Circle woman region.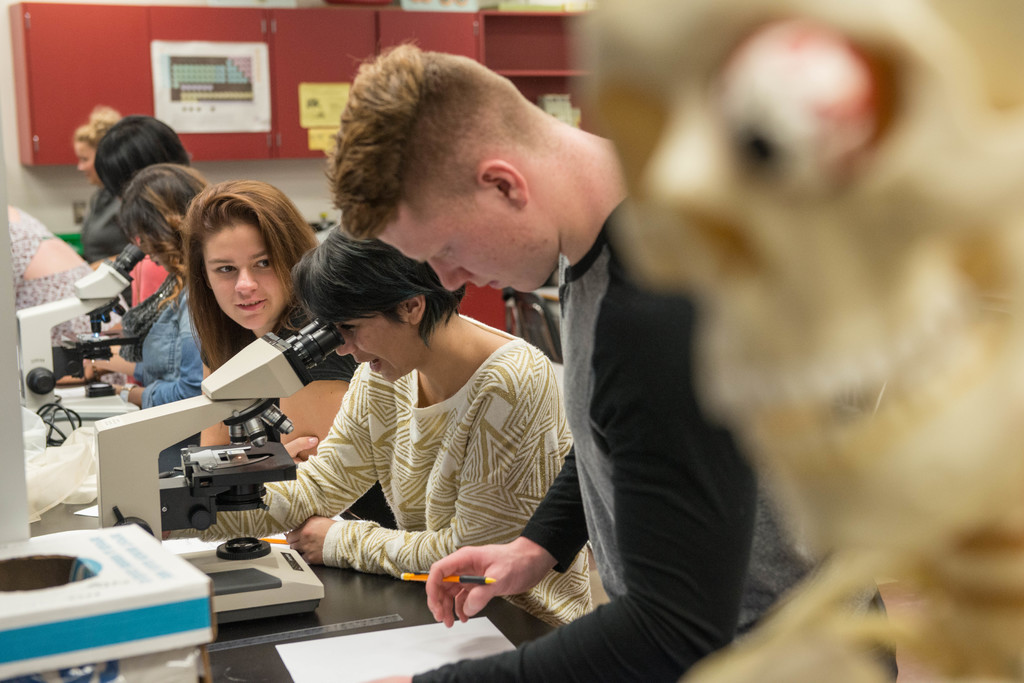
Region: [80, 164, 215, 405].
